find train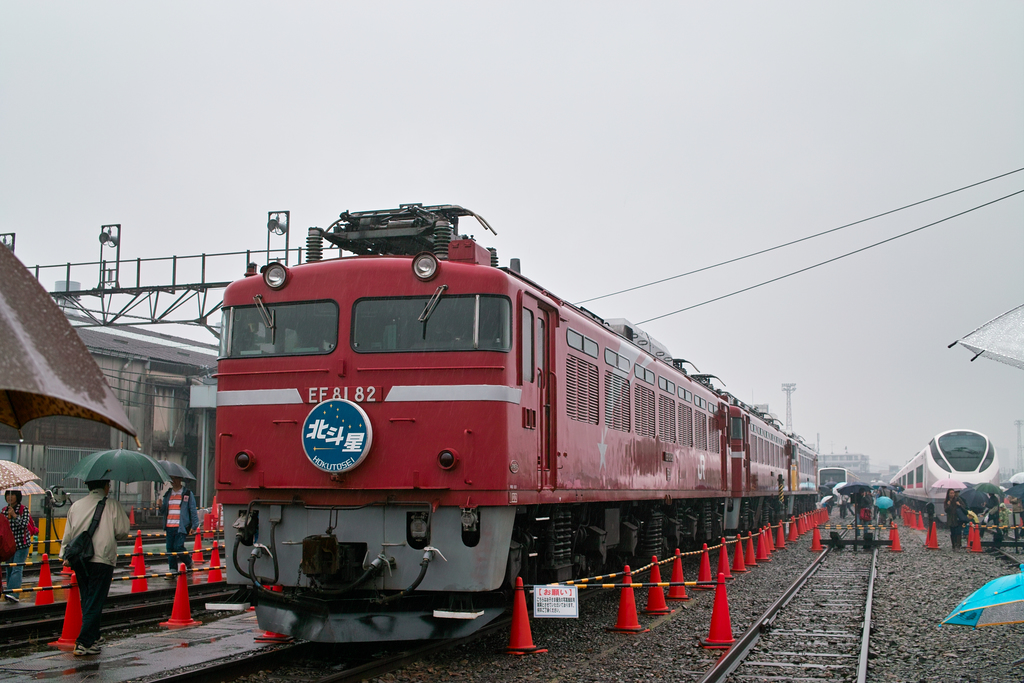
BBox(887, 431, 1000, 525)
